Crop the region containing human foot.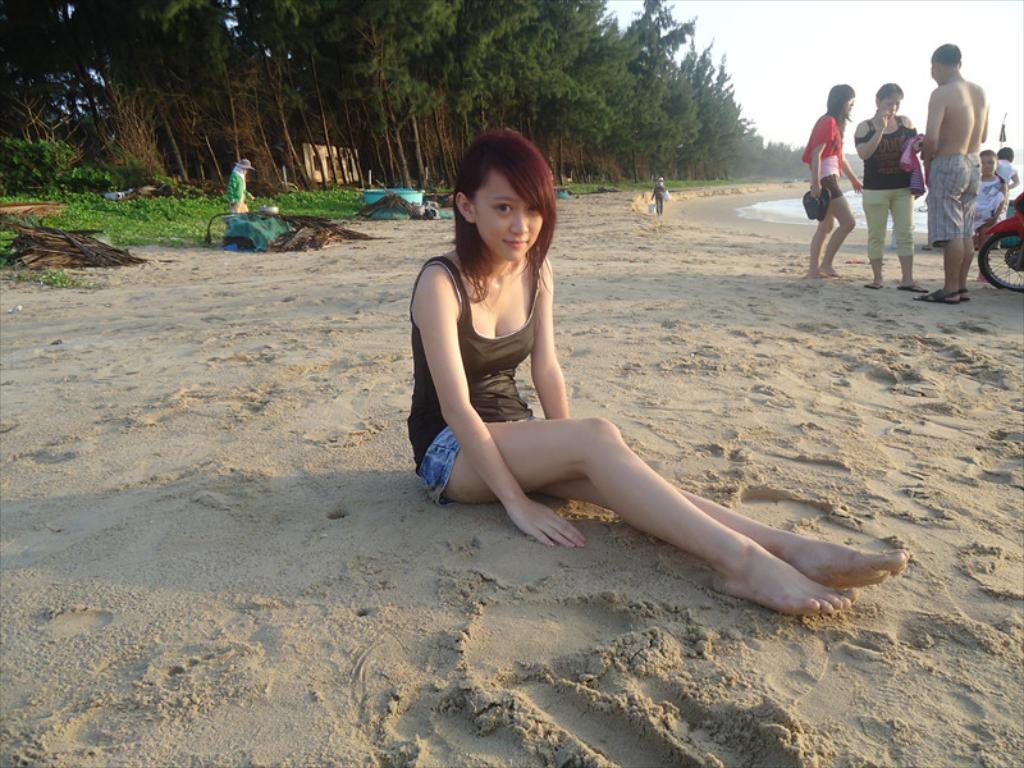
Crop region: {"left": 710, "top": 532, "right": 856, "bottom": 616}.
